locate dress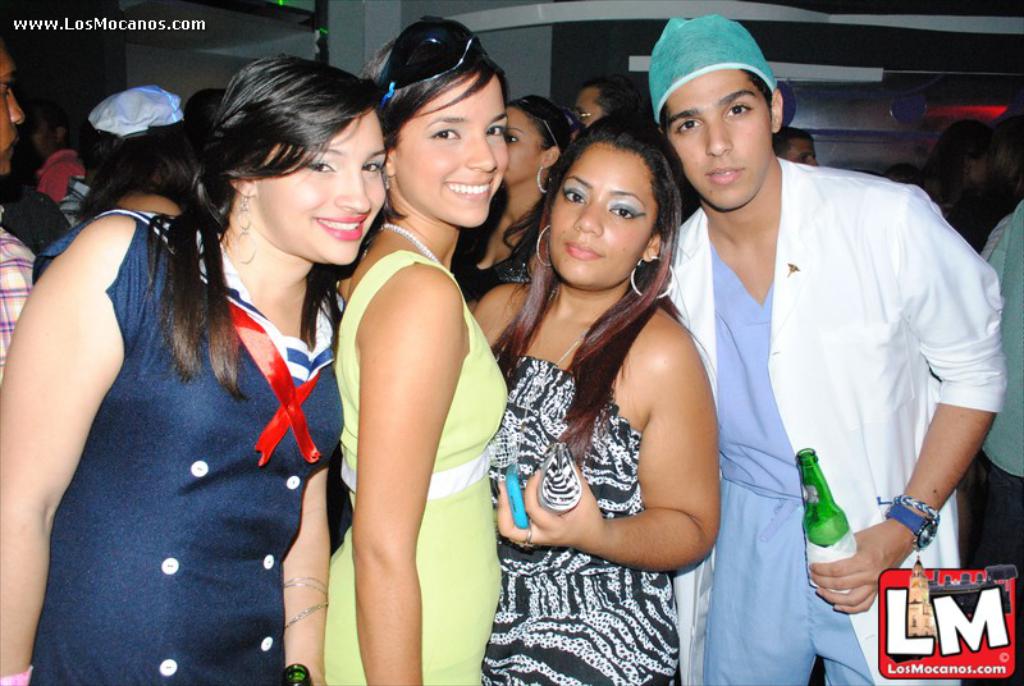
crop(481, 356, 681, 685)
